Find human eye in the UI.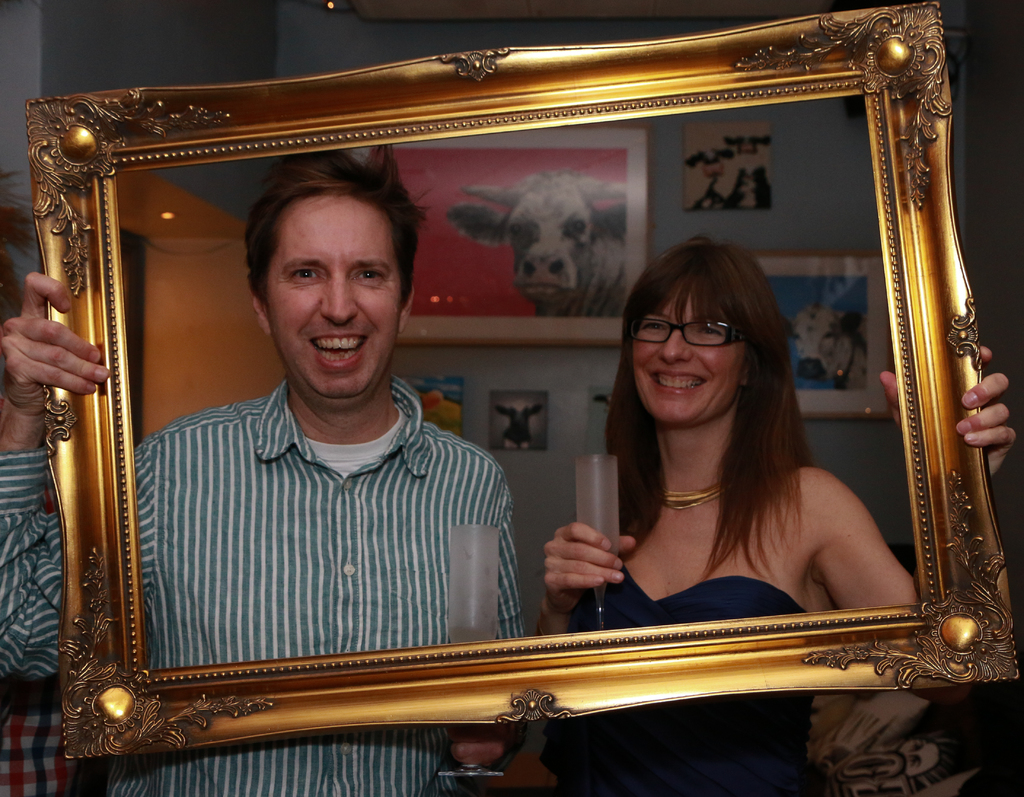
UI element at <box>692,323,721,337</box>.
